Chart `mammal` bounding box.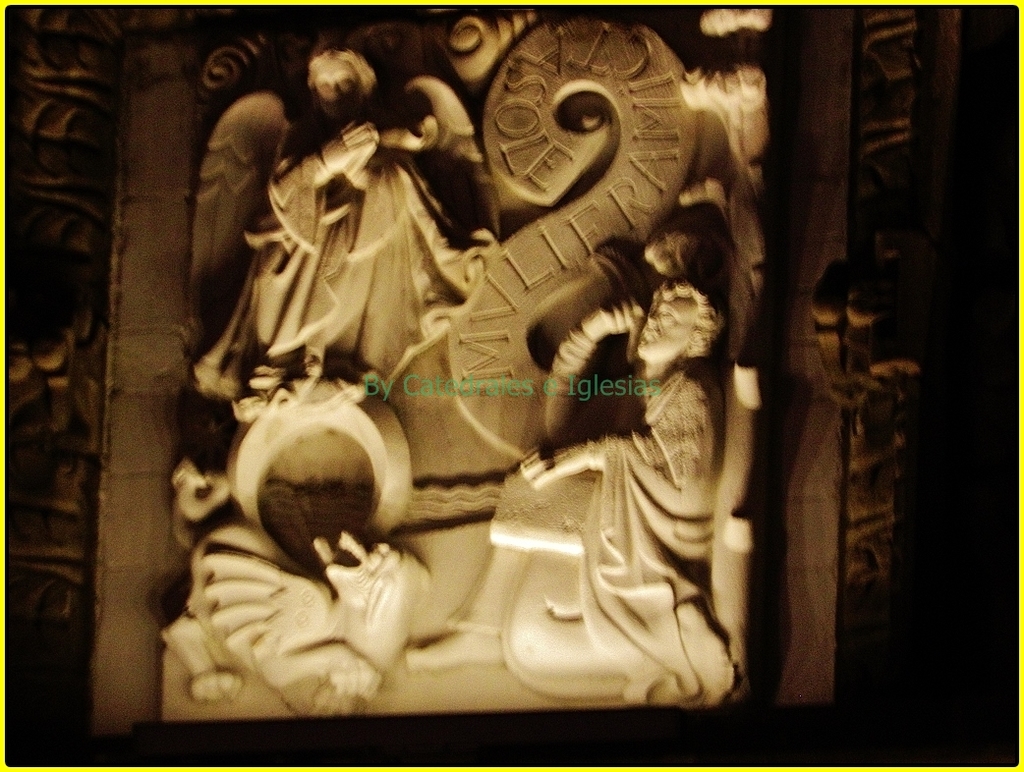
Charted: (205,52,502,406).
